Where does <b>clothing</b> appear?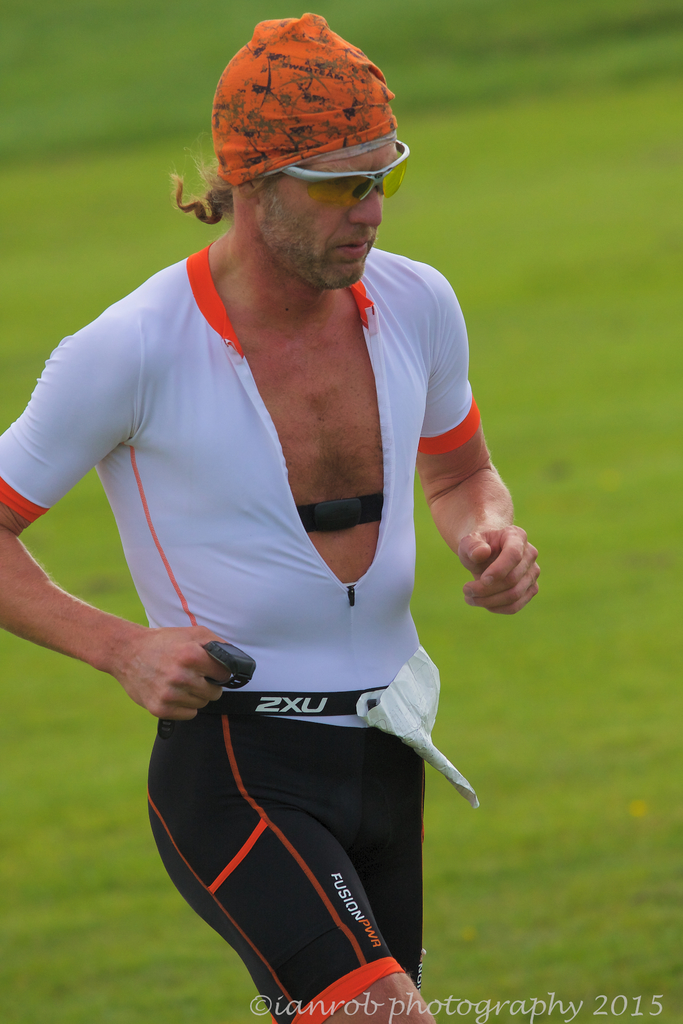
Appears at [x1=76, y1=228, x2=493, y2=954].
